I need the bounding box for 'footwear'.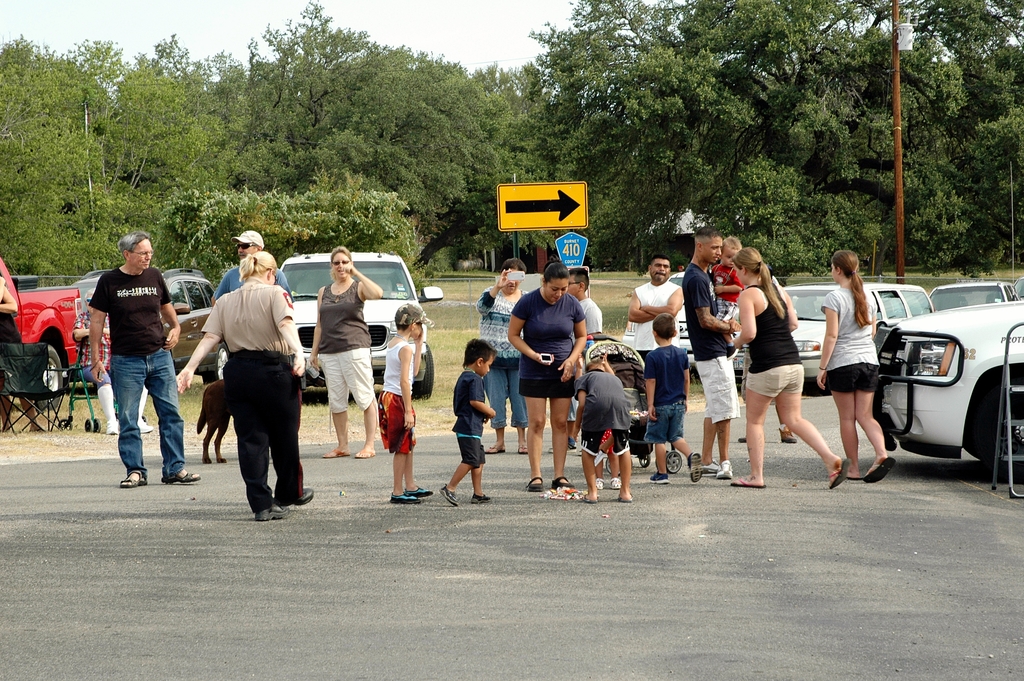
Here it is: x1=596, y1=475, x2=602, y2=491.
